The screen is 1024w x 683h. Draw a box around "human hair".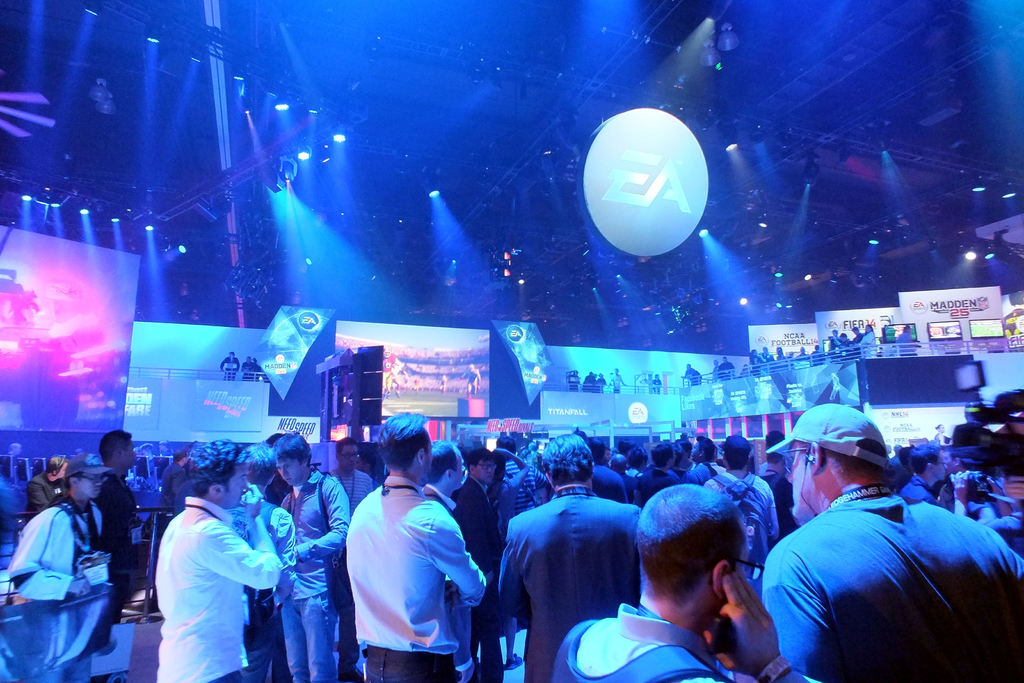
{"left": 609, "top": 452, "right": 627, "bottom": 474}.
